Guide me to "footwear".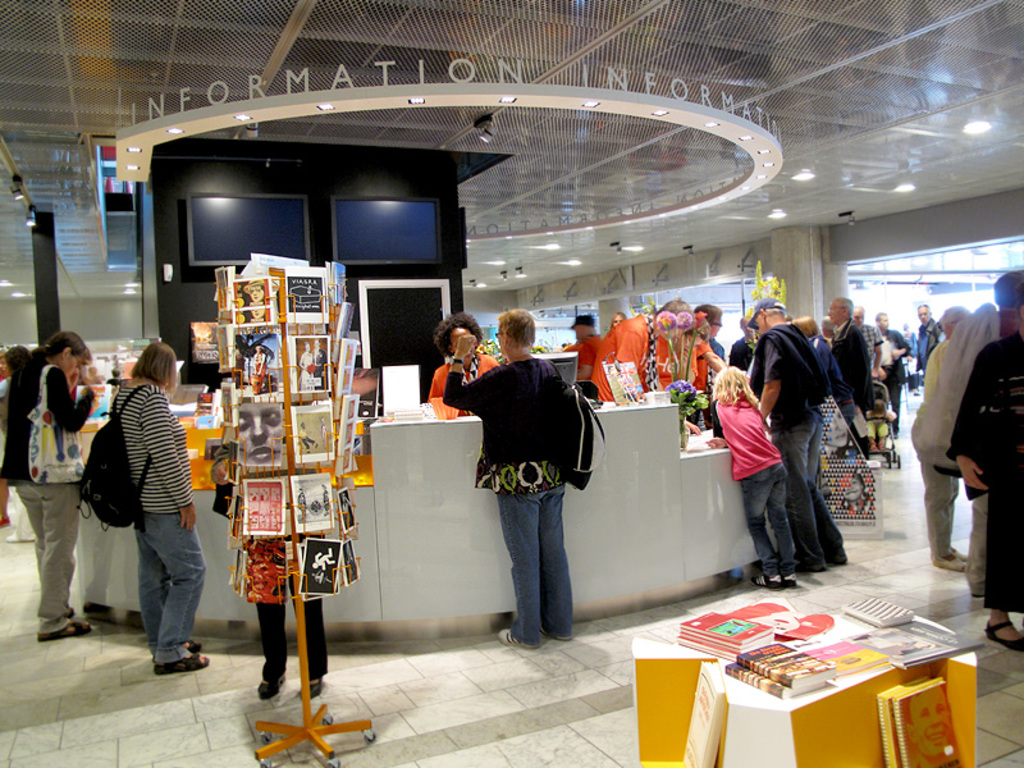
Guidance: bbox(941, 547, 963, 562).
